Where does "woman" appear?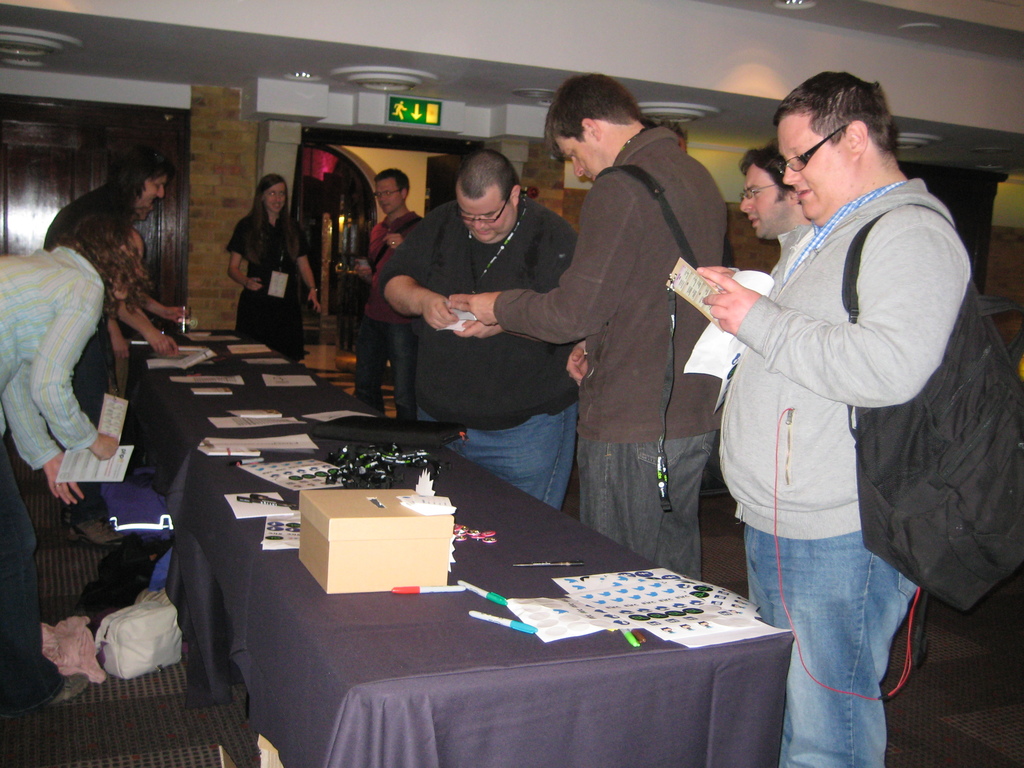
Appears at 58 146 197 549.
